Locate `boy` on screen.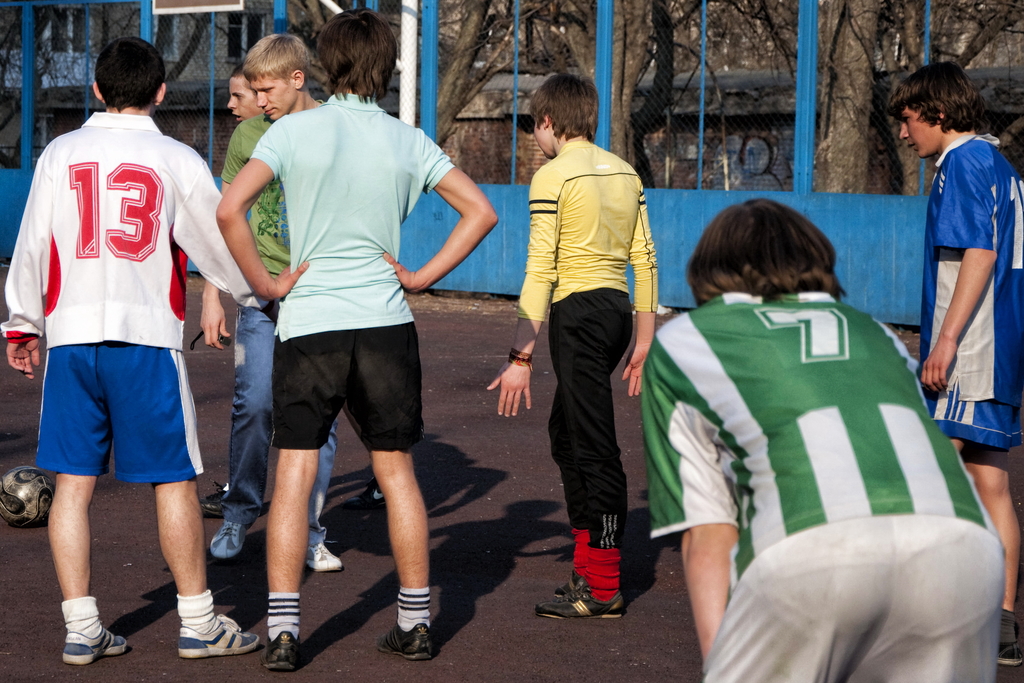
On screen at Rect(475, 68, 662, 609).
